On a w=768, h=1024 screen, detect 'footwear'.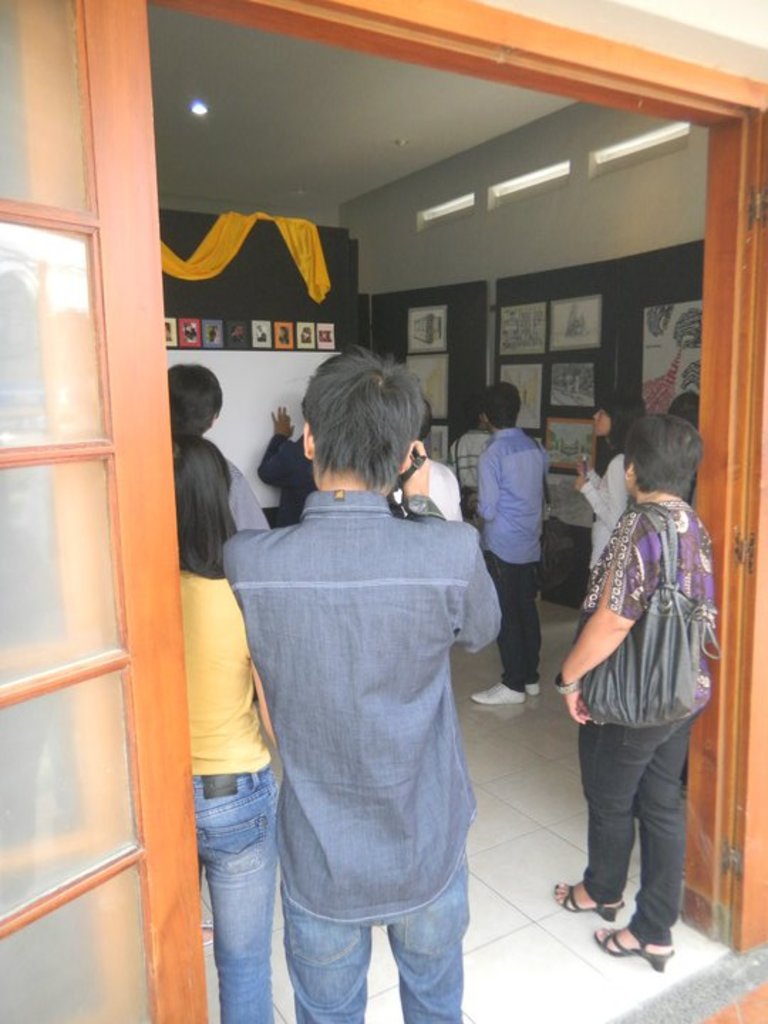
Rect(600, 882, 691, 966).
